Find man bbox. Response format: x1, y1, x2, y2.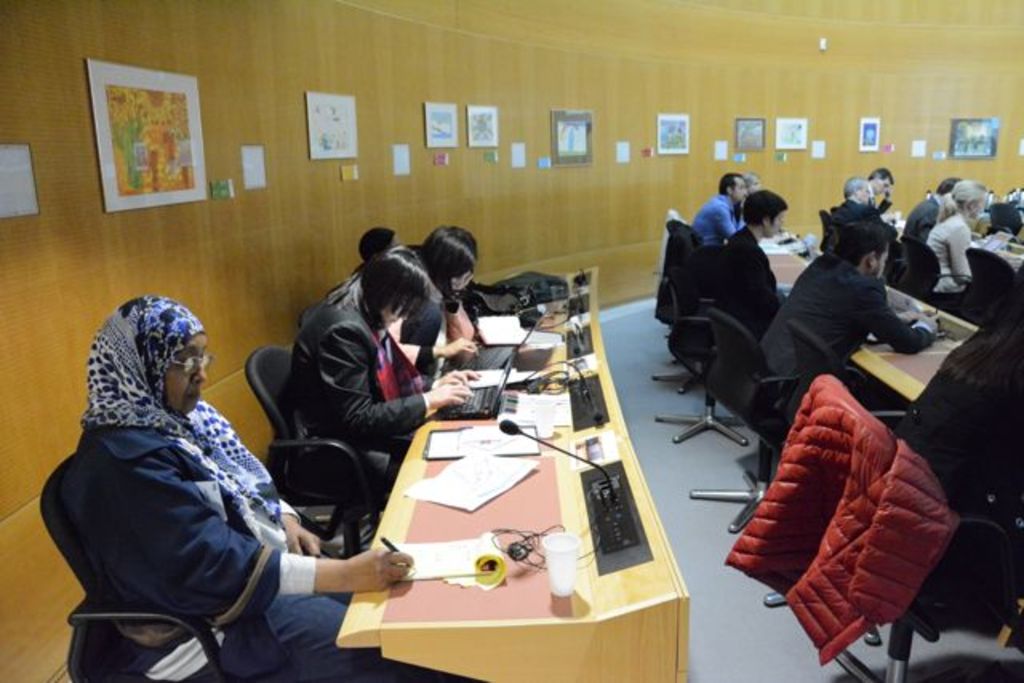
707, 190, 786, 344.
